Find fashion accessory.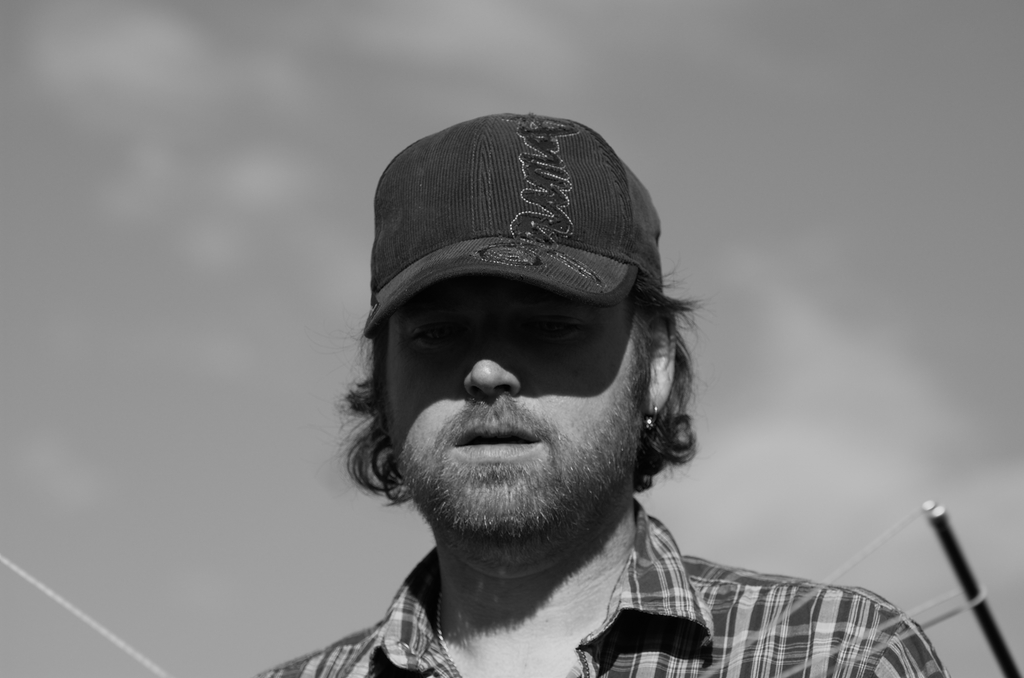
(x1=366, y1=114, x2=664, y2=334).
